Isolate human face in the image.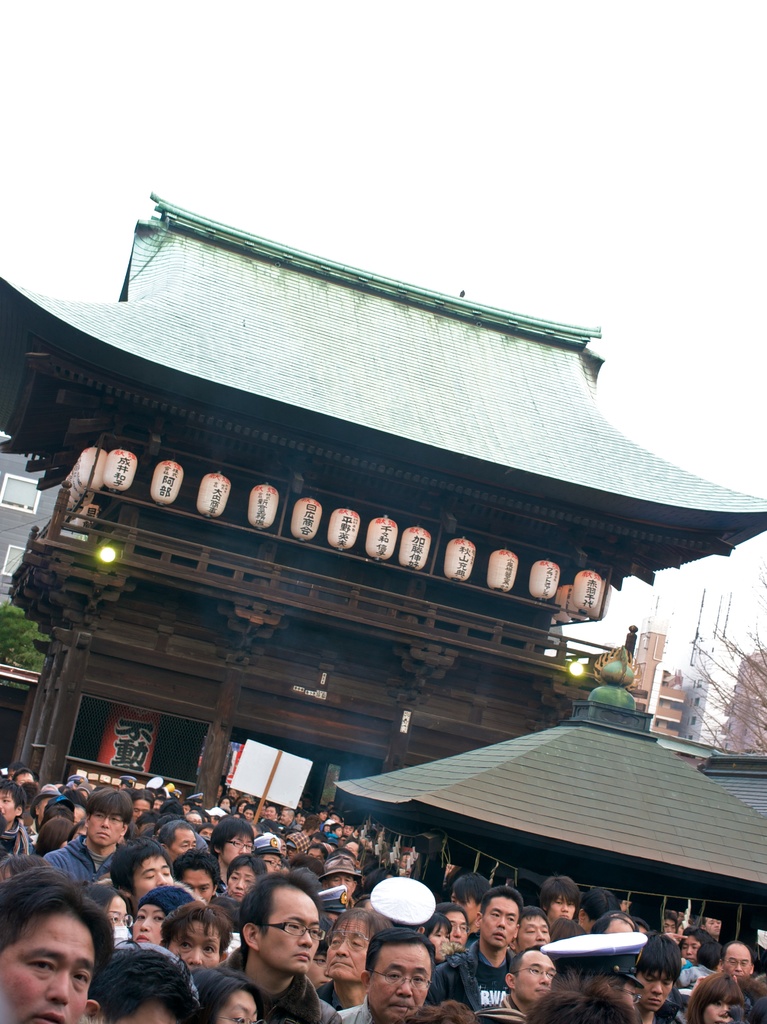
Isolated region: [left=680, top=938, right=703, bottom=966].
